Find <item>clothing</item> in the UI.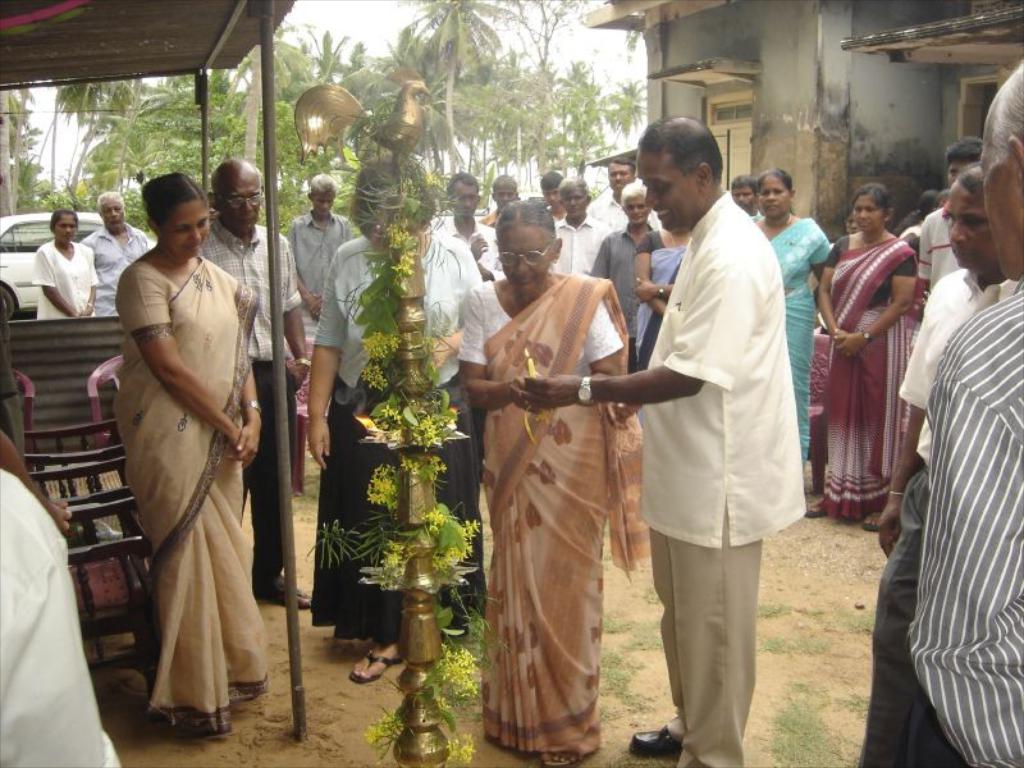
UI element at 438:212:489:283.
